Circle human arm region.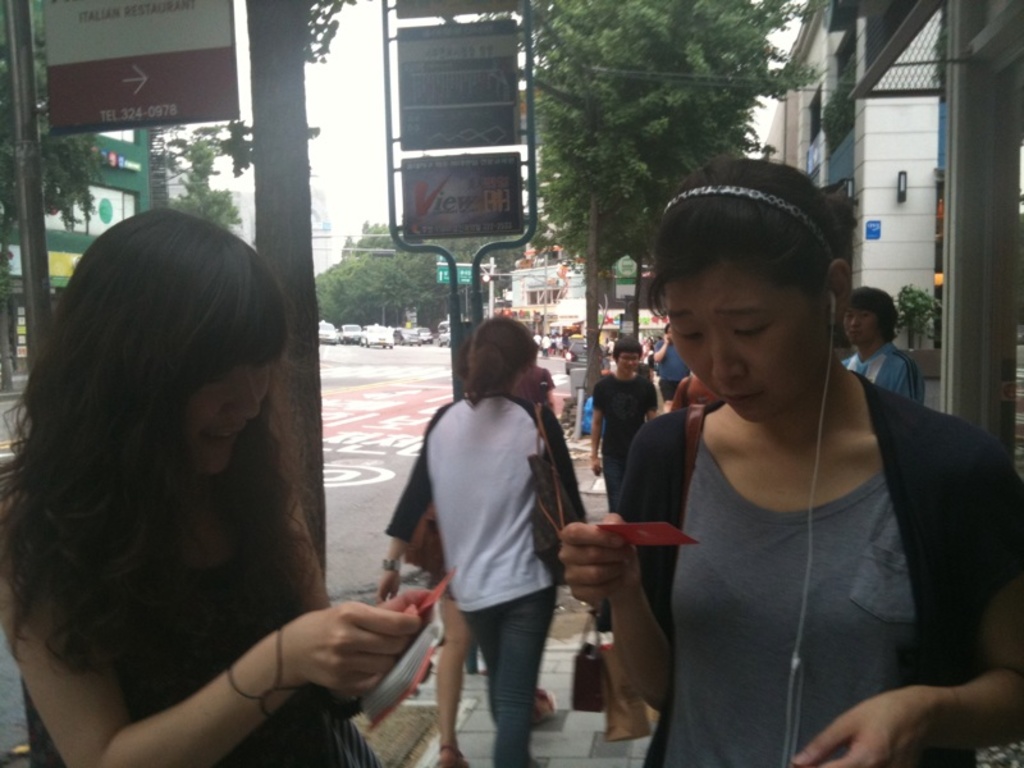
Region: x1=4 y1=511 x2=420 y2=767.
